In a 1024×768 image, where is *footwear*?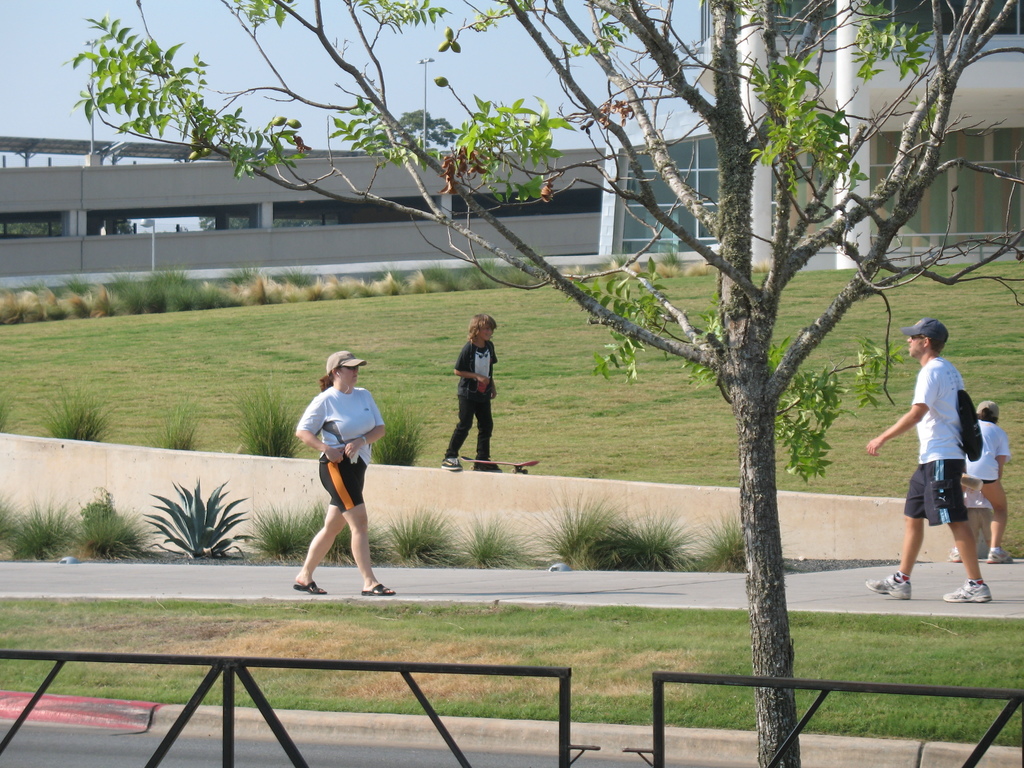
l=986, t=547, r=1014, b=561.
